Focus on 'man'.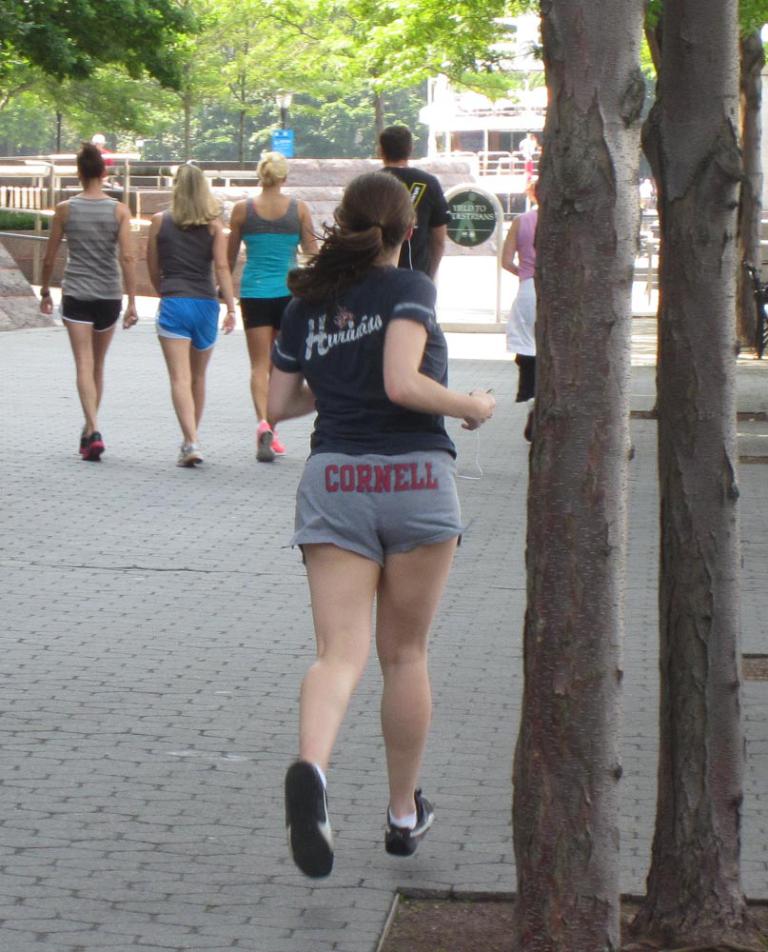
Focused at x1=370, y1=120, x2=459, y2=283.
